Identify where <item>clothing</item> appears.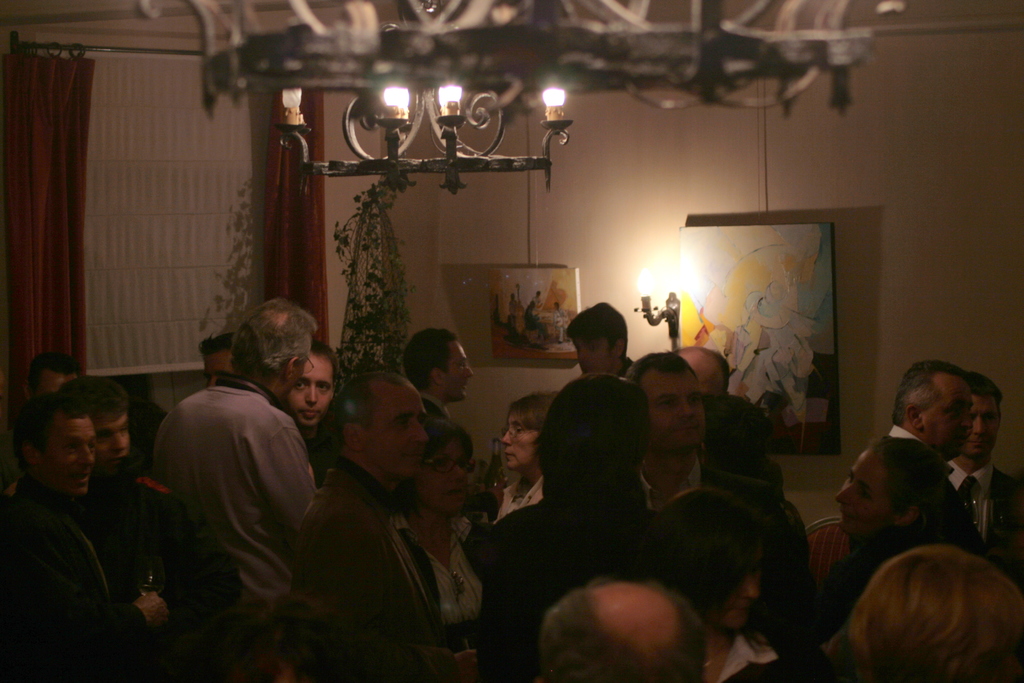
Appears at [left=399, top=514, right=479, bottom=650].
